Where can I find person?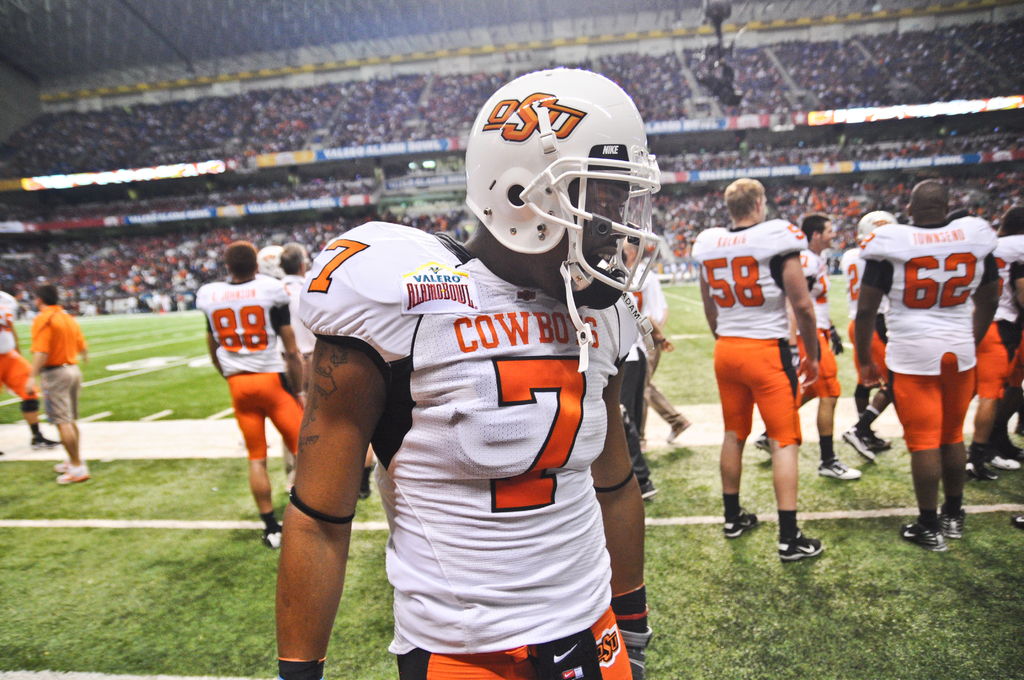
You can find it at <region>749, 211, 867, 482</region>.
